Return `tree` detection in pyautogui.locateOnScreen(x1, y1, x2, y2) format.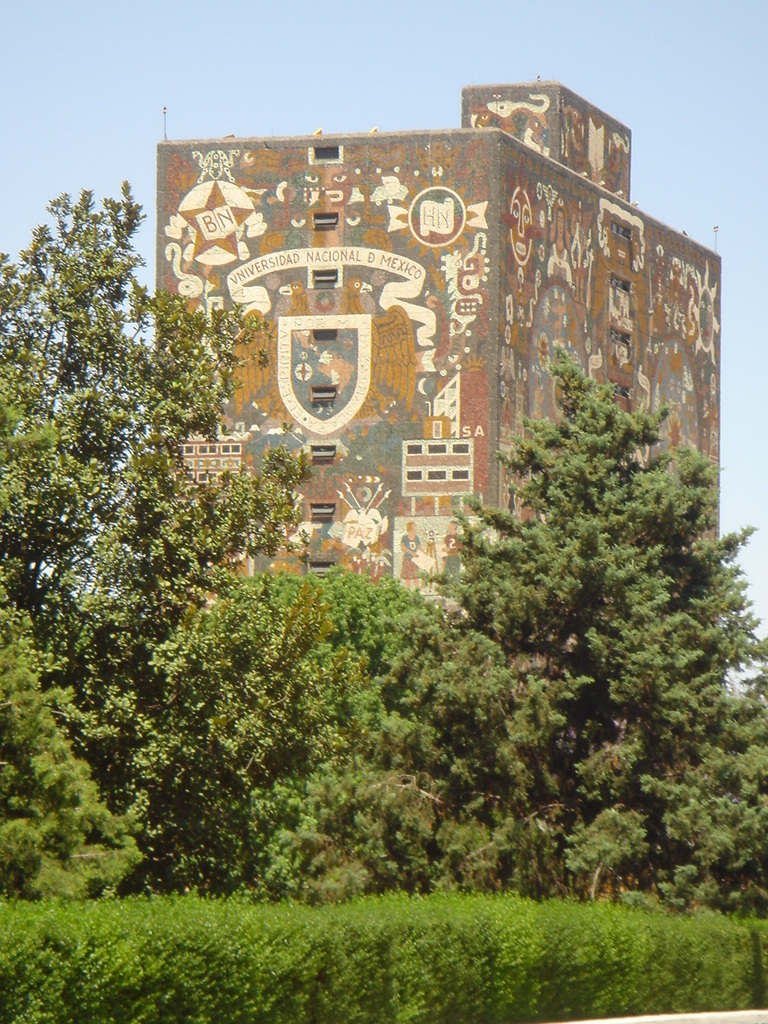
pyautogui.locateOnScreen(17, 163, 268, 846).
